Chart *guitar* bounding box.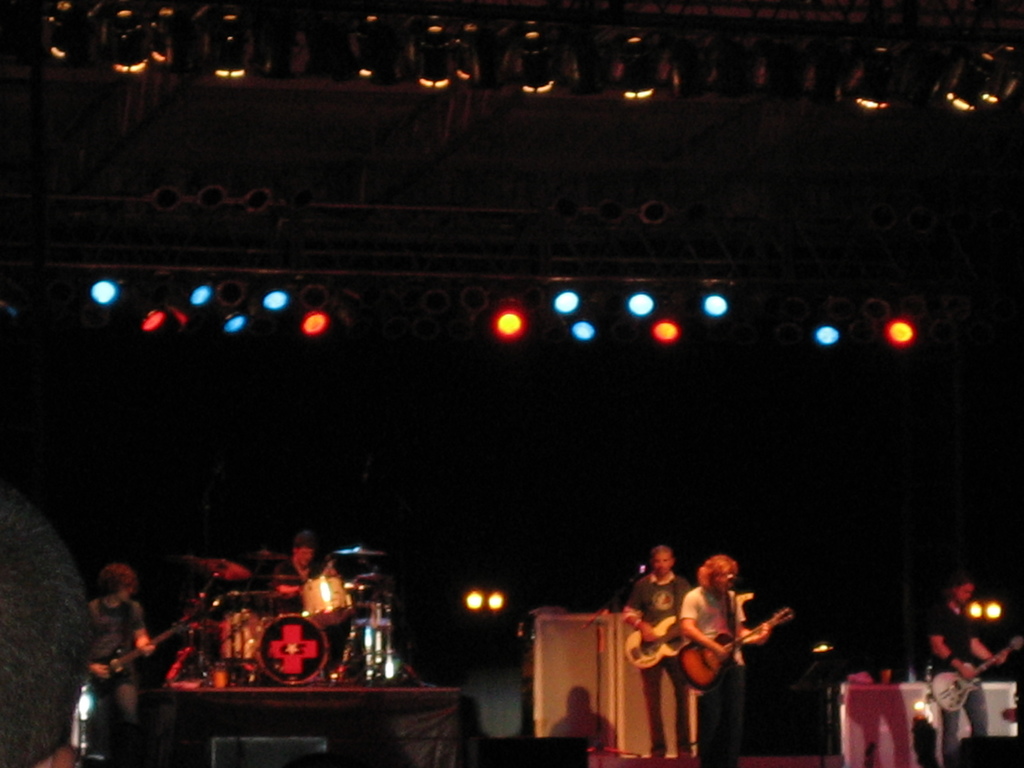
Charted: {"left": 86, "top": 625, "right": 188, "bottom": 696}.
